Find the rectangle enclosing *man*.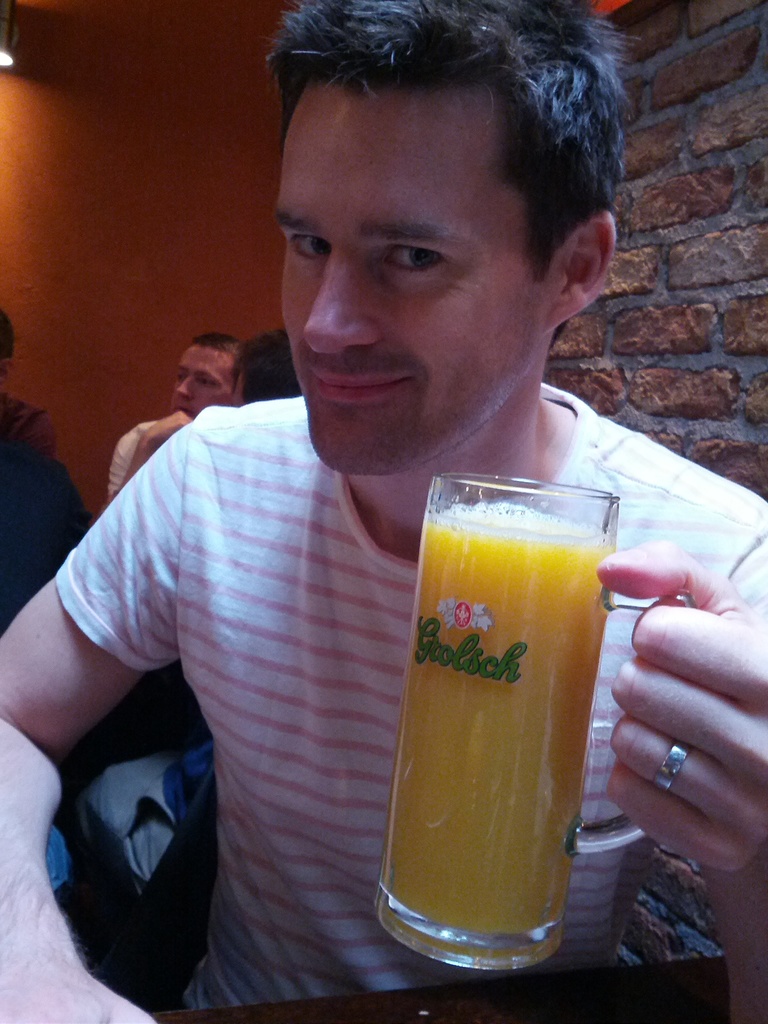
(x1=114, y1=335, x2=255, y2=514).
